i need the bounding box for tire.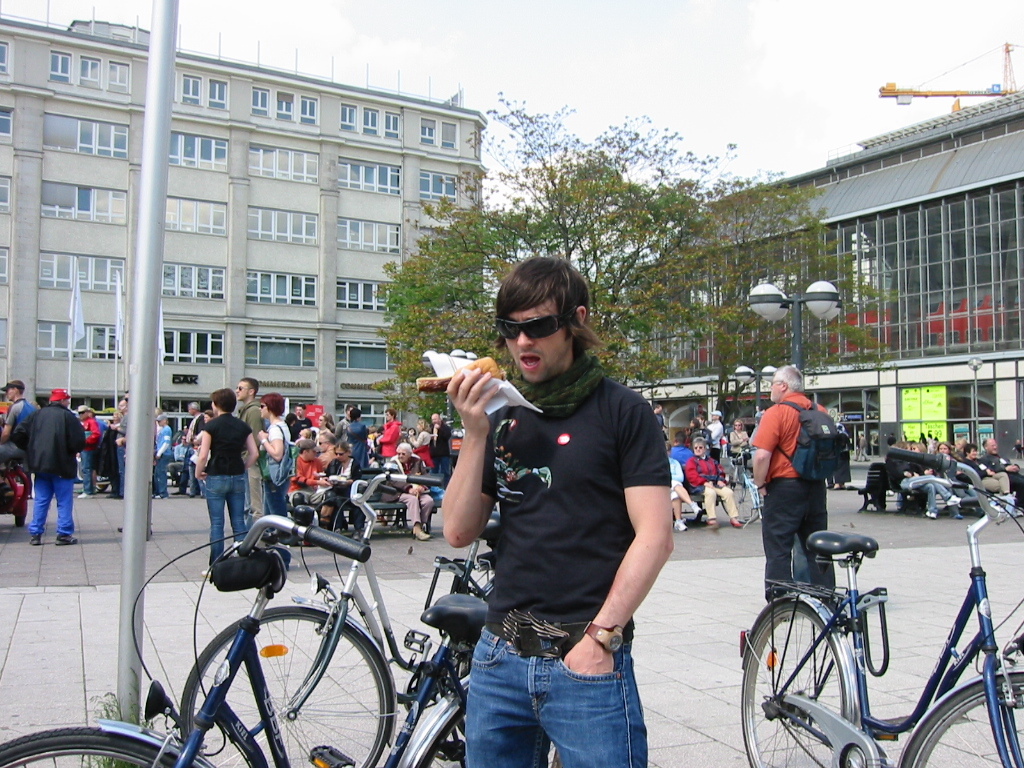
Here it is: <box>903,673,1023,767</box>.
